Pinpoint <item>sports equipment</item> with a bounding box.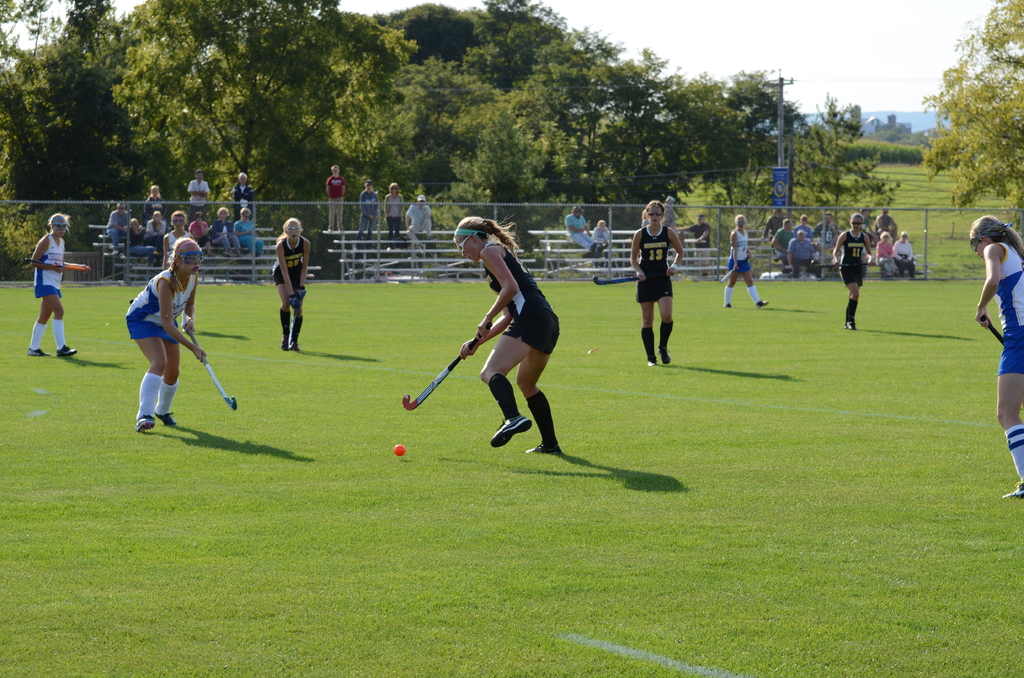
{"x1": 287, "y1": 307, "x2": 298, "y2": 351}.
